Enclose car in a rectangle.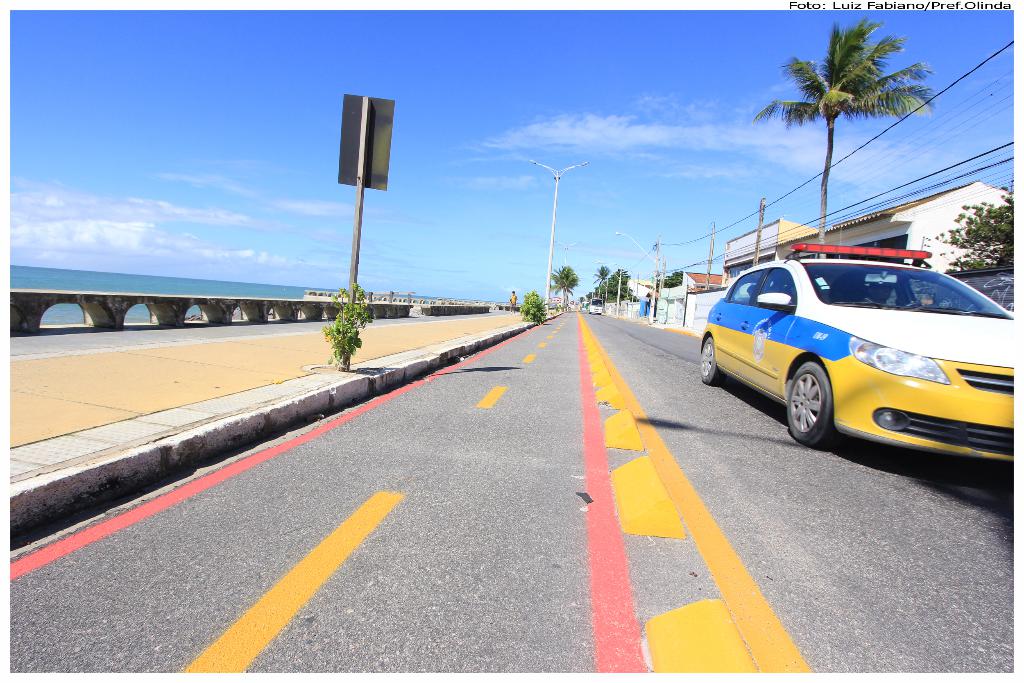
select_region(698, 243, 1012, 463).
